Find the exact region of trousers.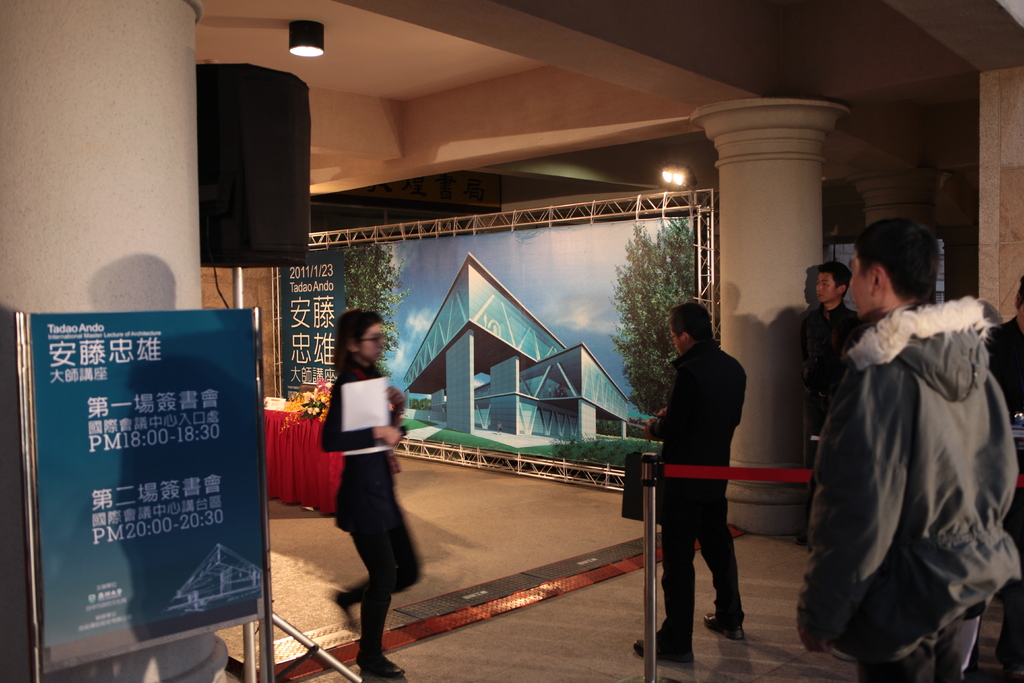
Exact region: {"x1": 856, "y1": 615, "x2": 981, "y2": 682}.
